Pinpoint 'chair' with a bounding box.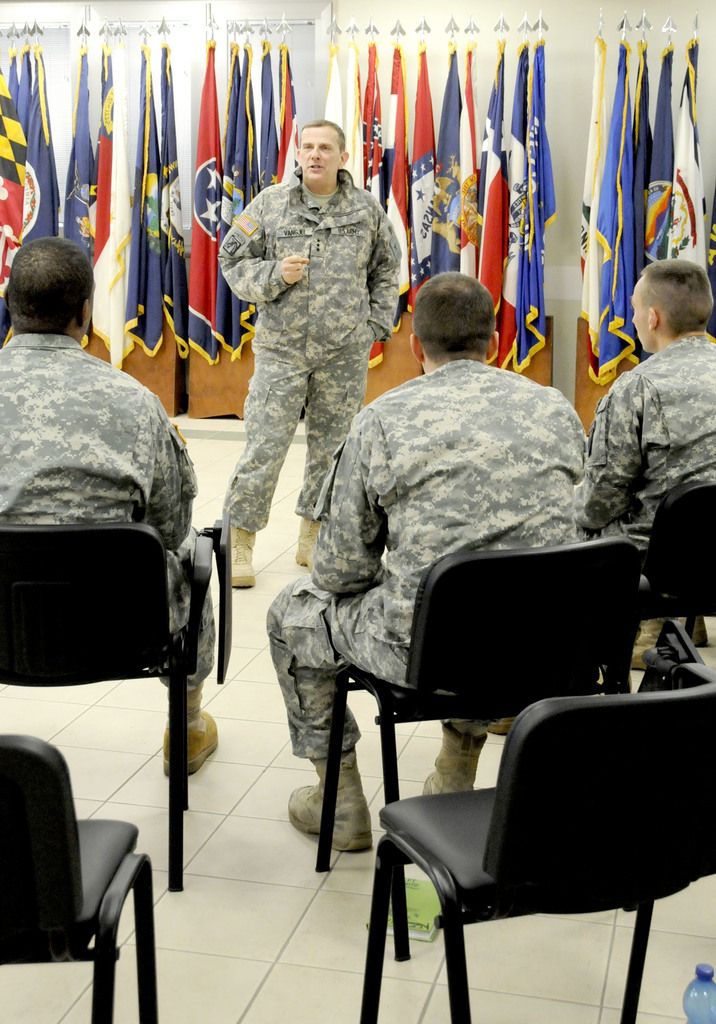
604,476,715,697.
